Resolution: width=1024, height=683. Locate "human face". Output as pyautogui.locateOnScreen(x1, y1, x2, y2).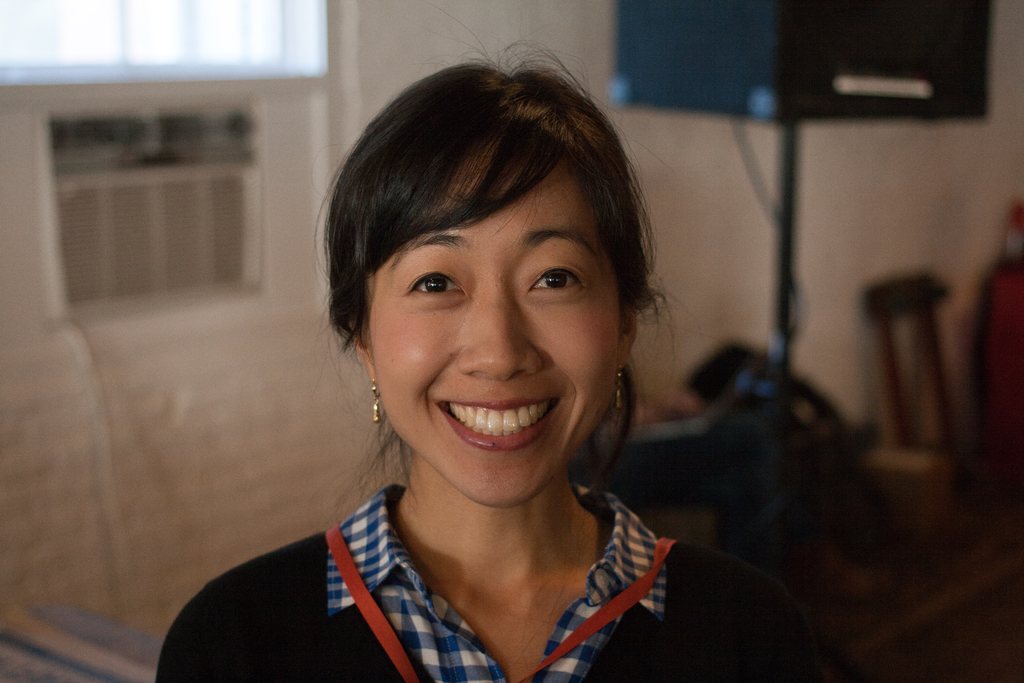
pyautogui.locateOnScreen(367, 131, 620, 506).
